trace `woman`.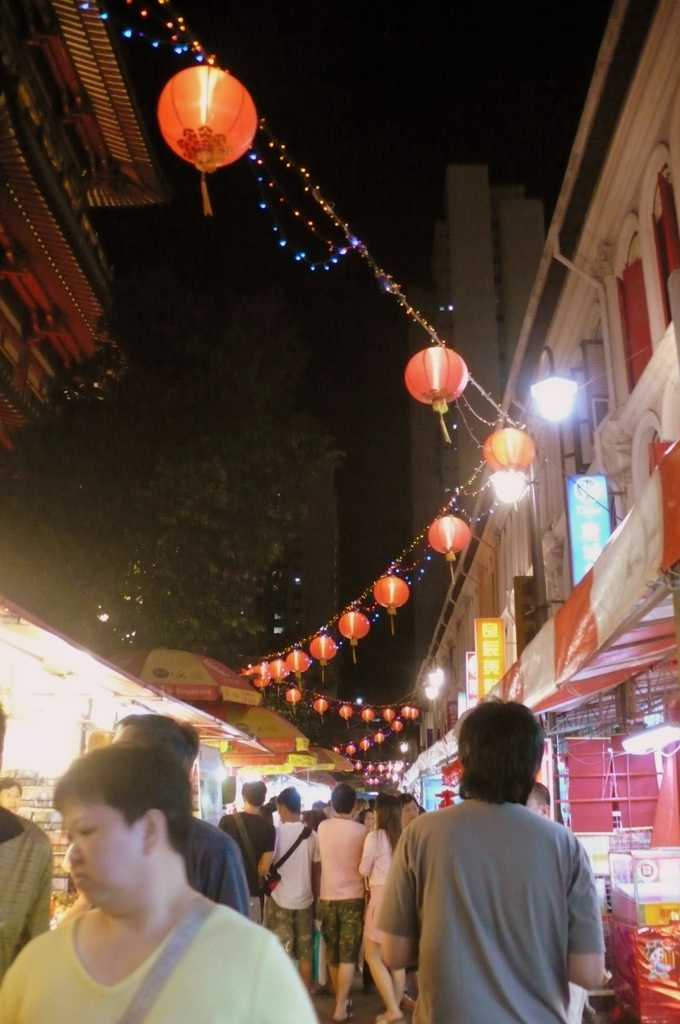
Traced to 0:744:320:1023.
